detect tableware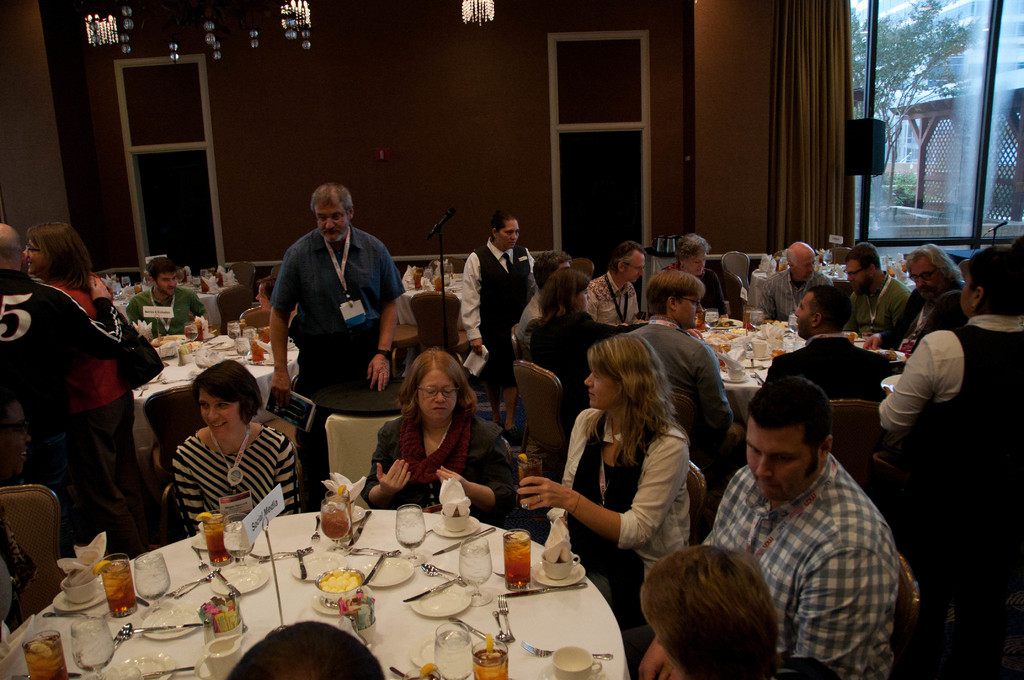
x1=492, y1=609, x2=508, y2=642
